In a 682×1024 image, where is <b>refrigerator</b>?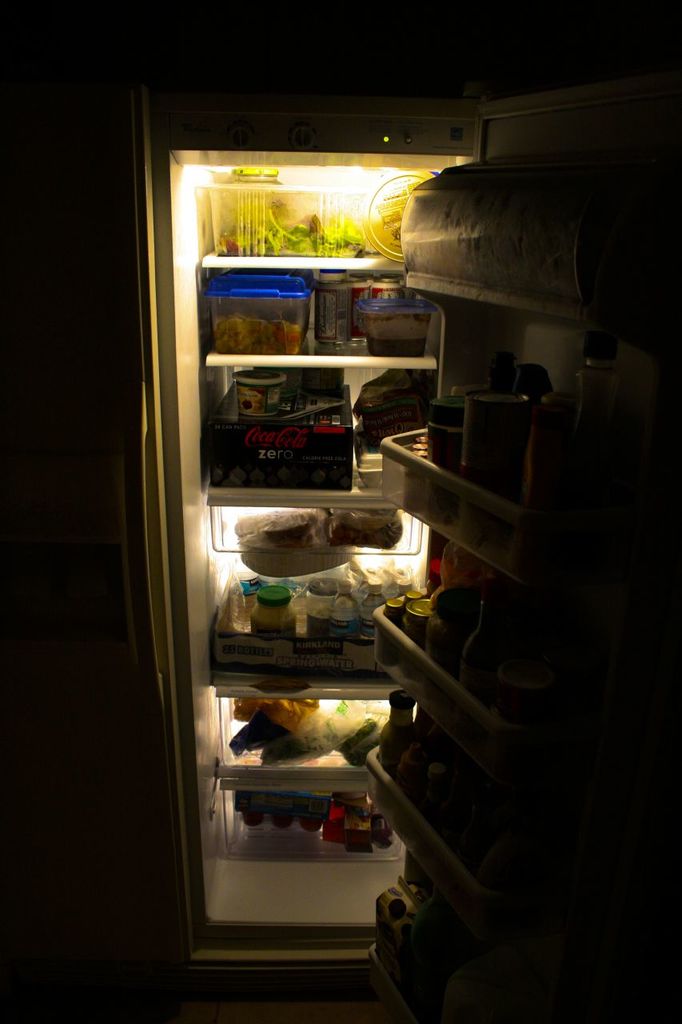
<box>117,95,675,1018</box>.
